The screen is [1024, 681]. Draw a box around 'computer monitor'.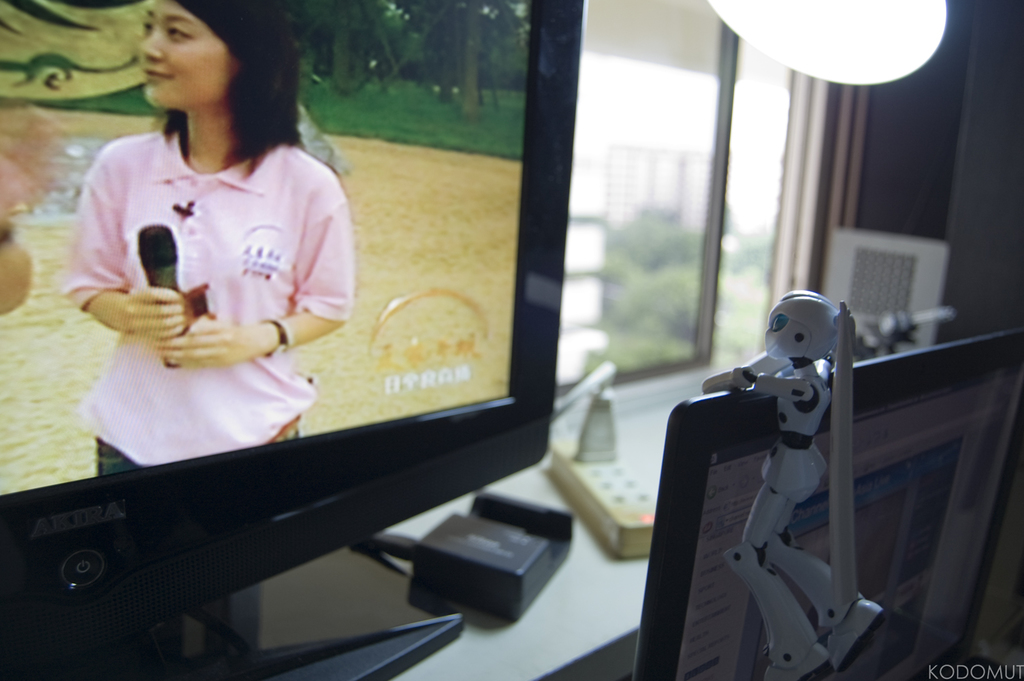
635/324/1021/680.
